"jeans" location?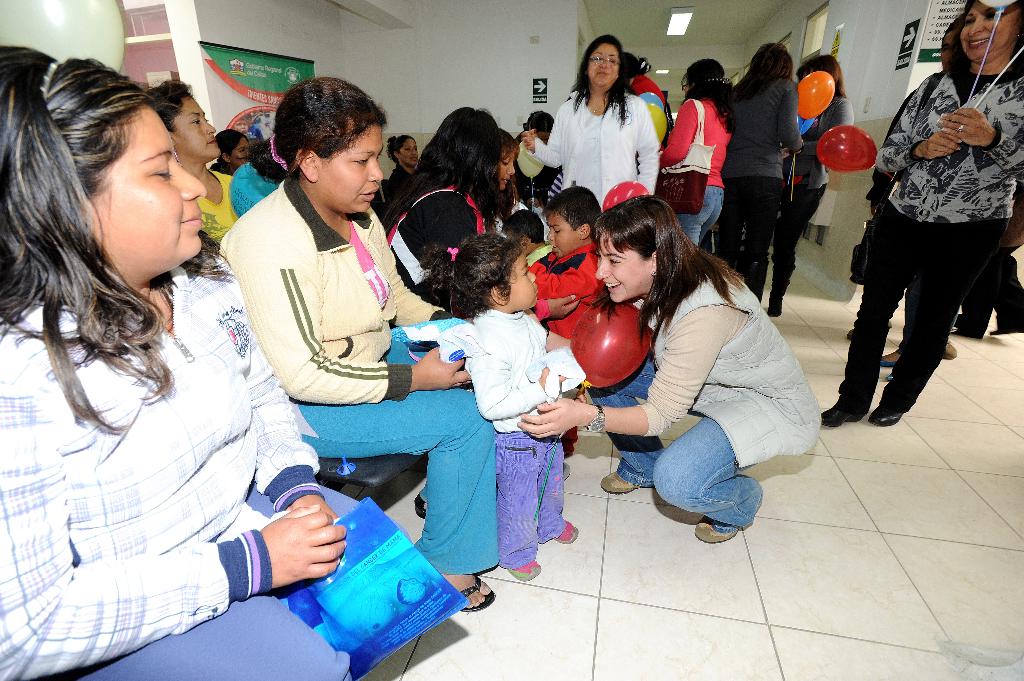
655/411/758/532
